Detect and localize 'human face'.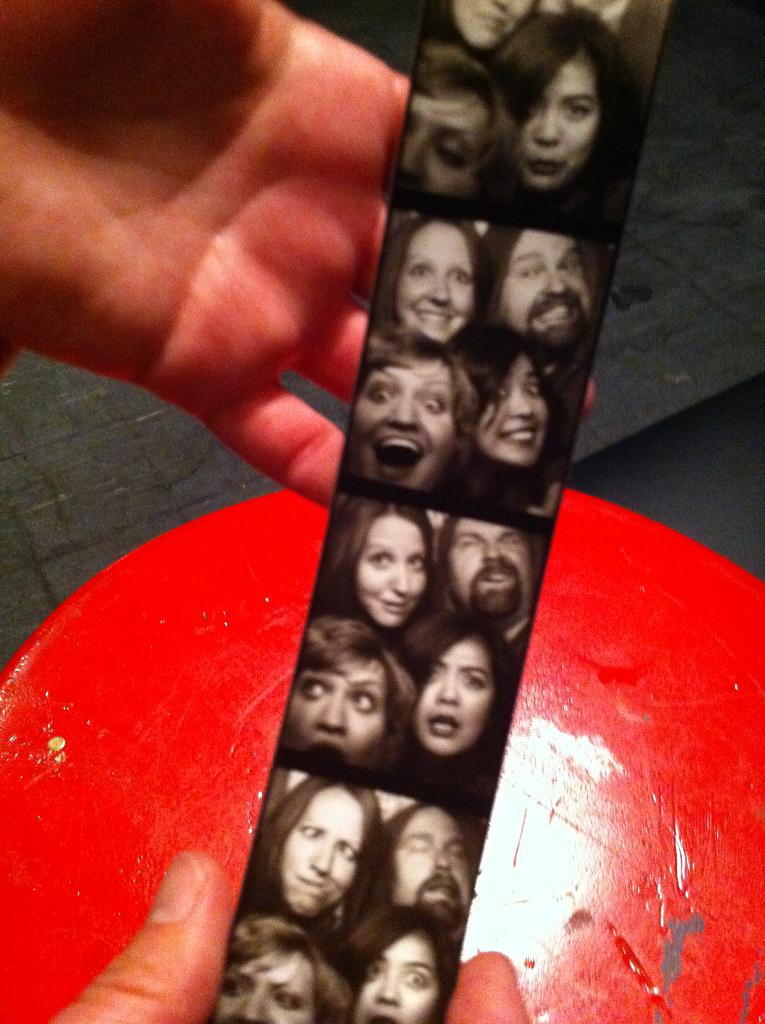
Localized at region(286, 790, 358, 920).
